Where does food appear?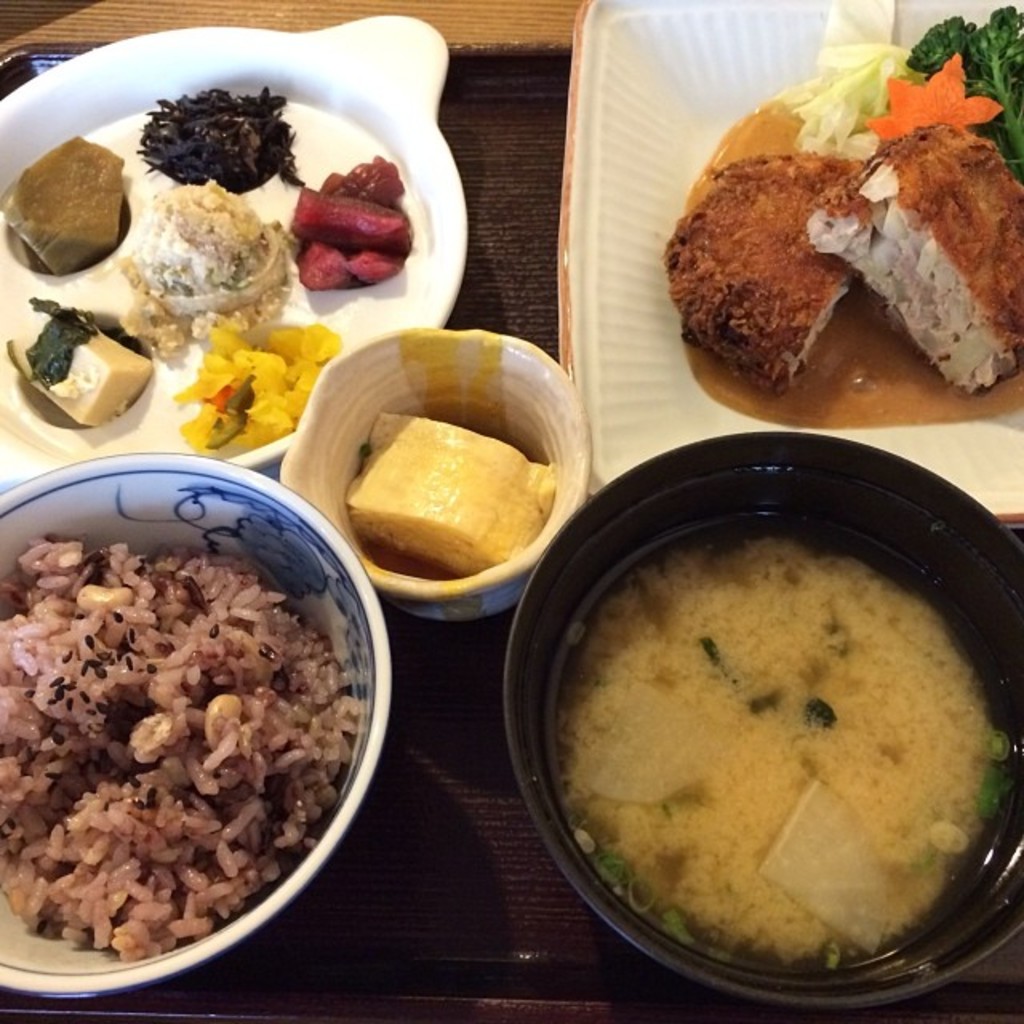
Appears at rect(112, 168, 301, 355).
